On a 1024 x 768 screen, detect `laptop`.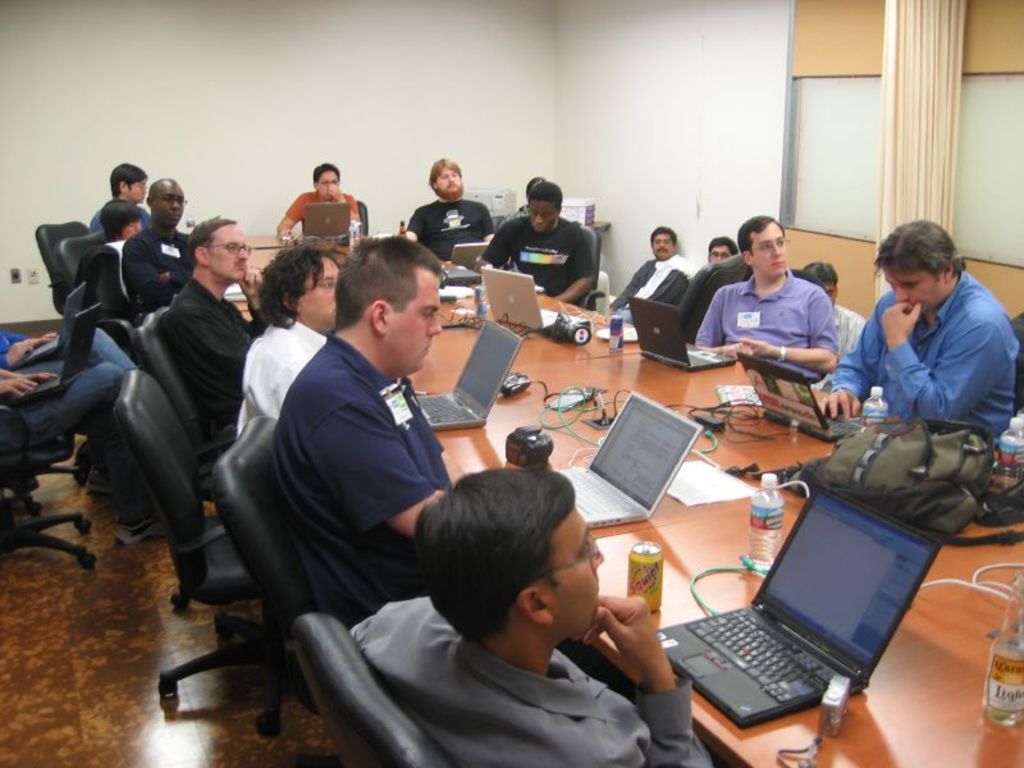
417 320 524 431.
